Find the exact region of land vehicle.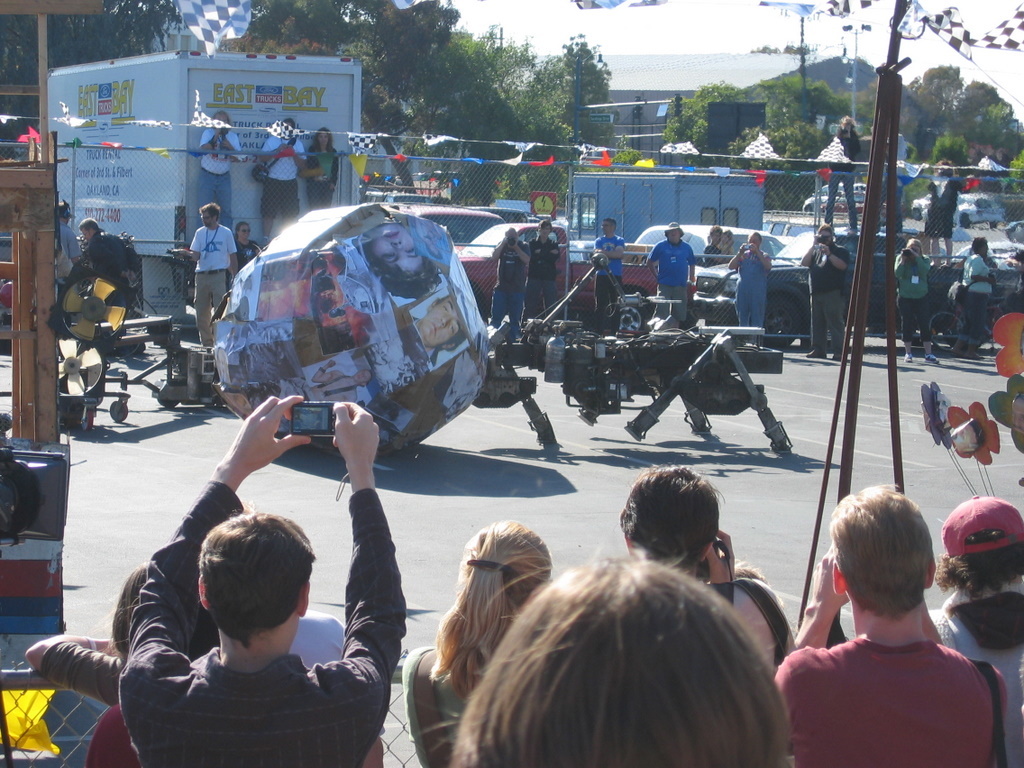
Exact region: left=635, top=222, right=785, bottom=268.
